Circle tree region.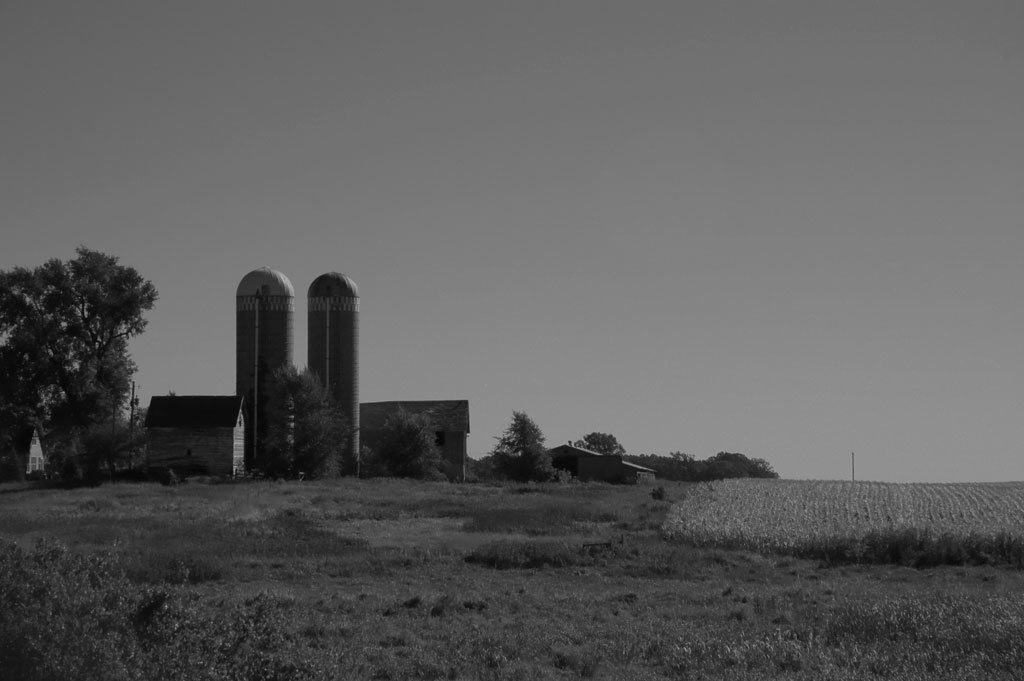
Region: rect(0, 250, 166, 472).
